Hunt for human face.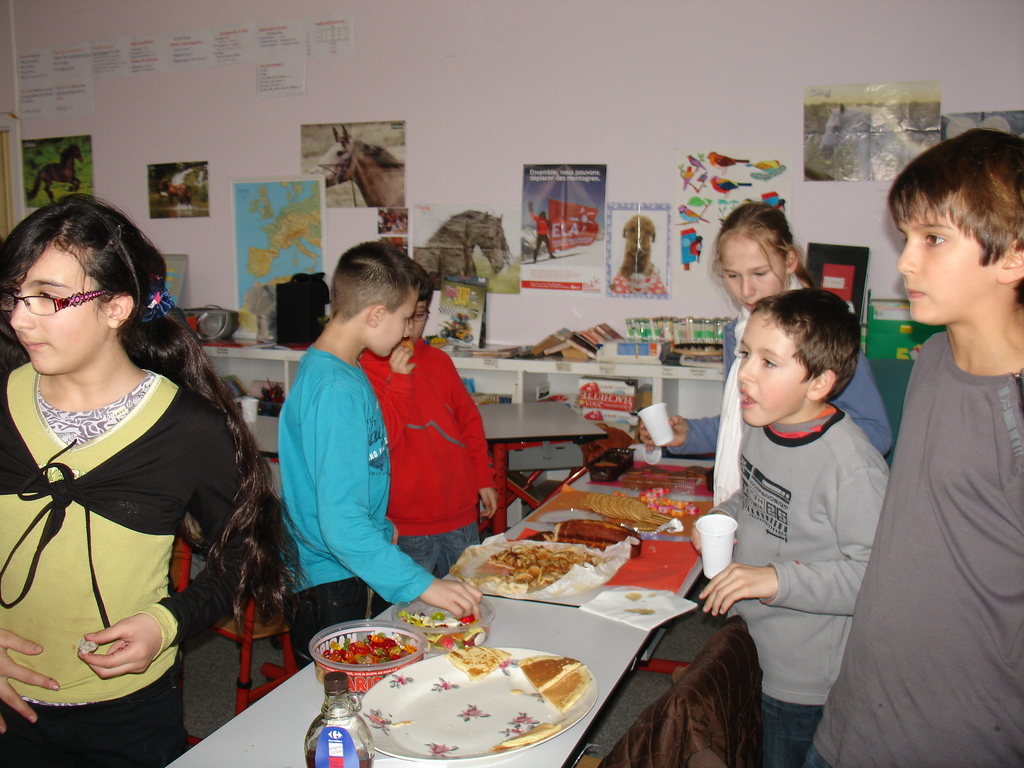
Hunted down at box=[371, 279, 424, 357].
